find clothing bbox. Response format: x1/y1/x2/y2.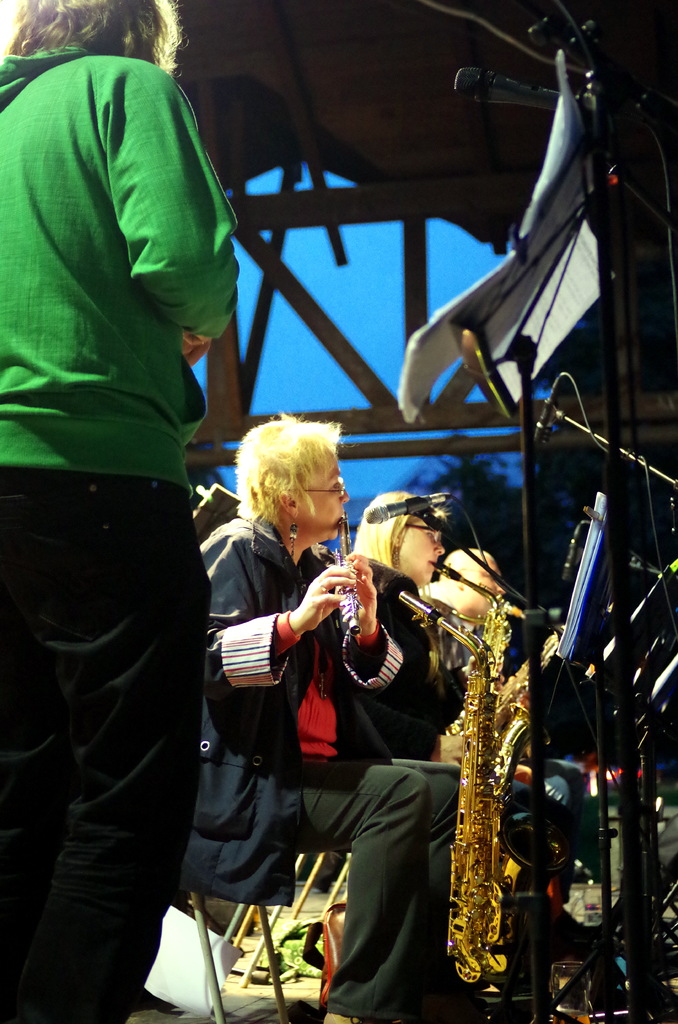
24/0/246/1023.
